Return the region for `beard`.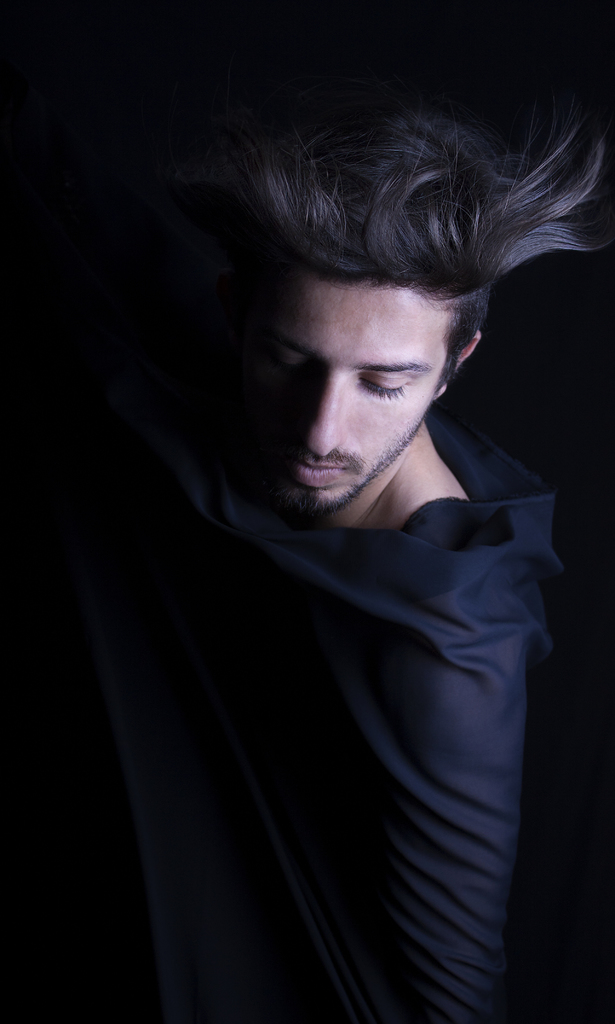
(left=239, top=391, right=425, bottom=520).
